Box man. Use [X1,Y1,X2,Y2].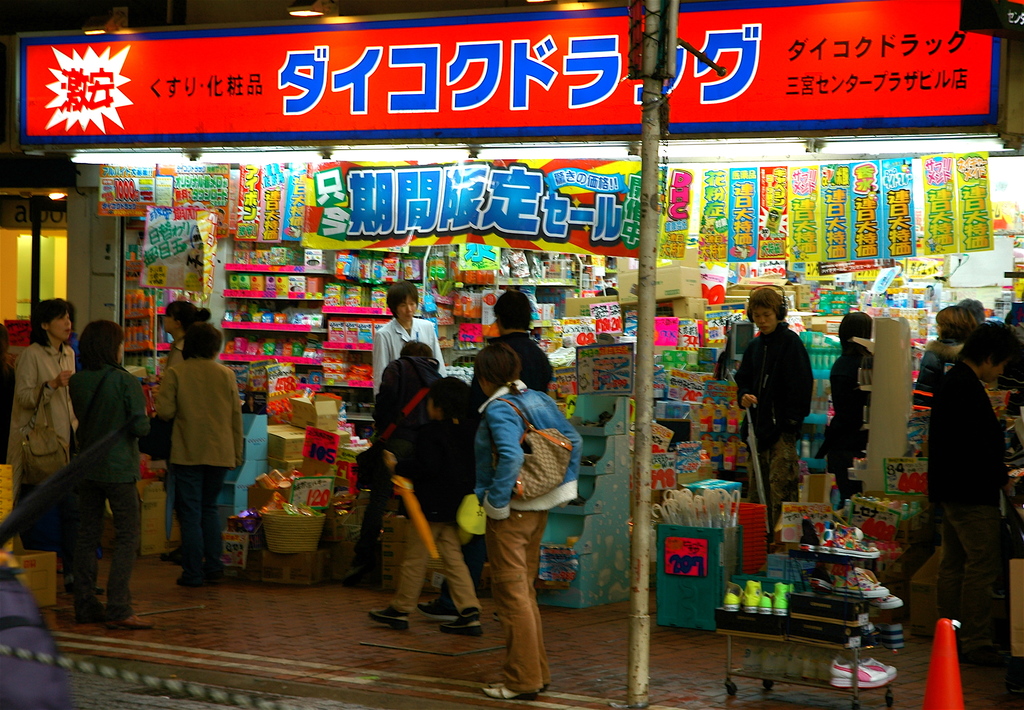
[931,315,1023,686].
